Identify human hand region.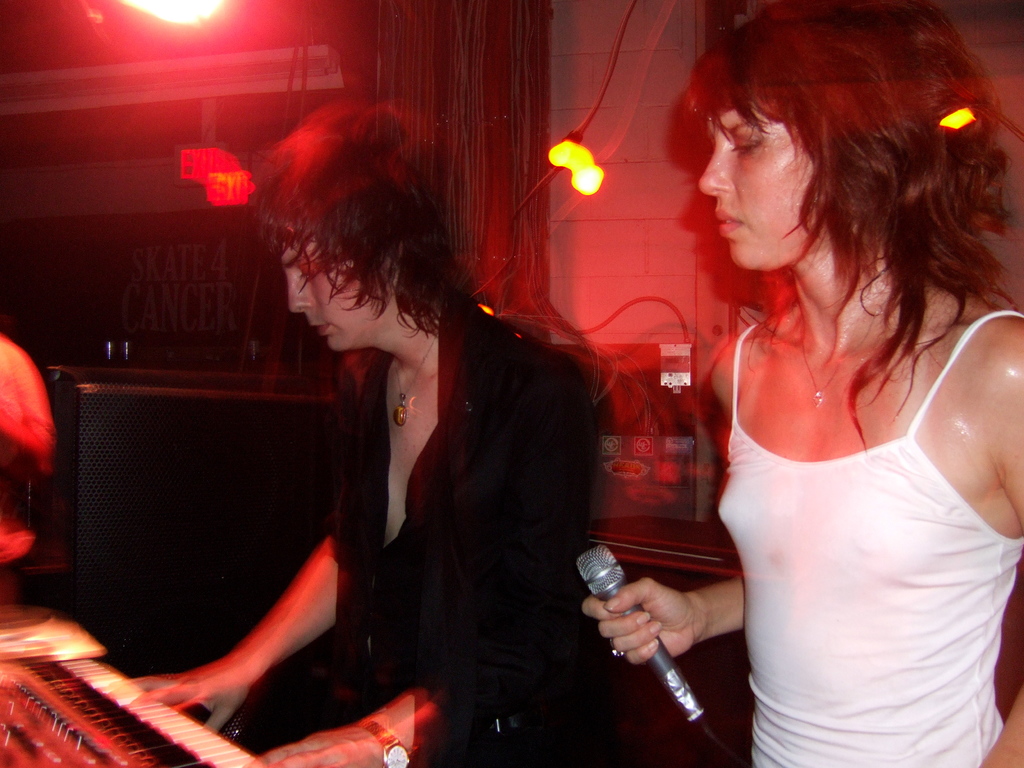
Region: [left=126, top=678, right=243, bottom=733].
